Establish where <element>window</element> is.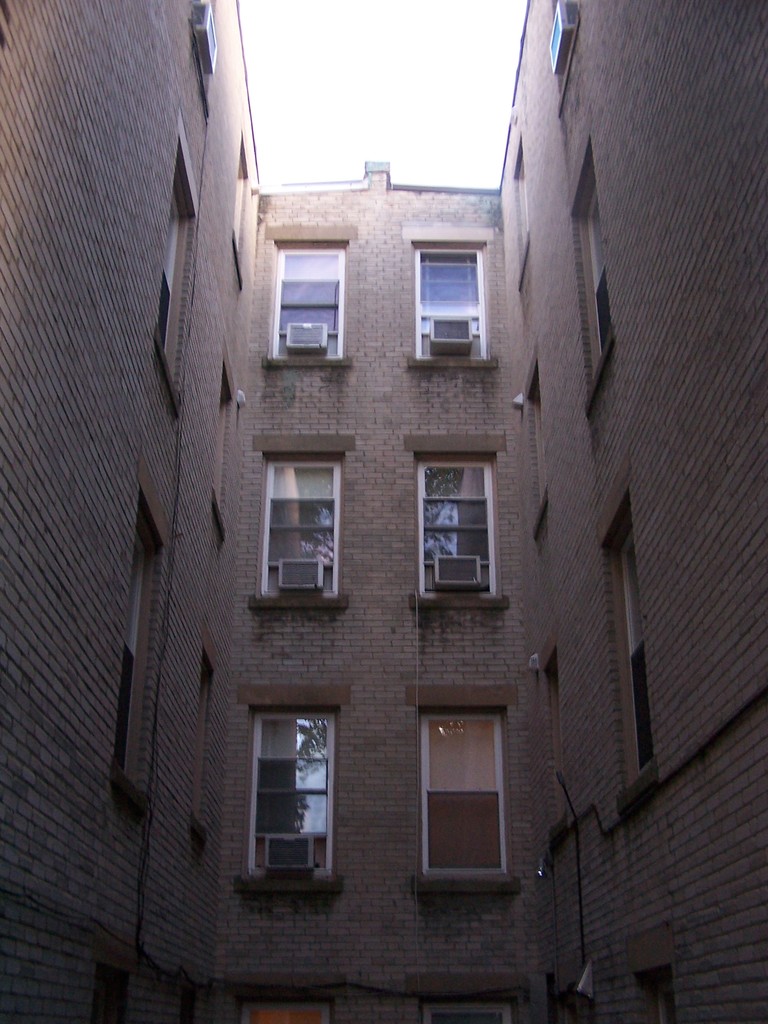
Established at {"left": 405, "top": 253, "right": 494, "bottom": 371}.
